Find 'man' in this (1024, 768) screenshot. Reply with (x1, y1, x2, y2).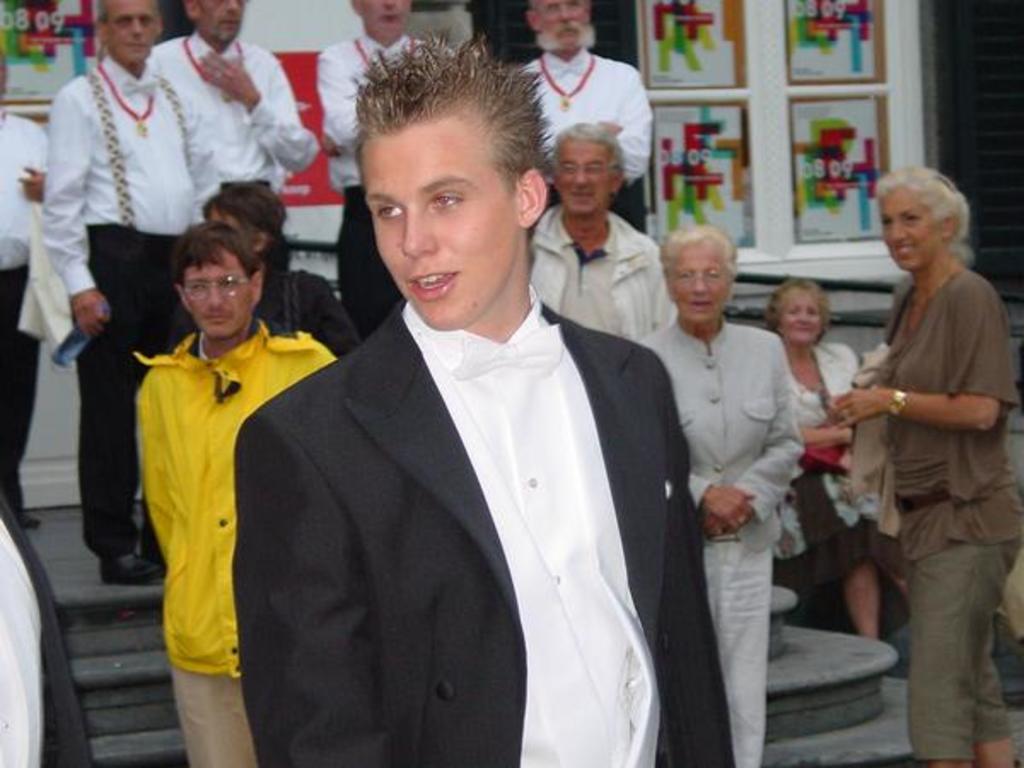
(531, 123, 679, 340).
